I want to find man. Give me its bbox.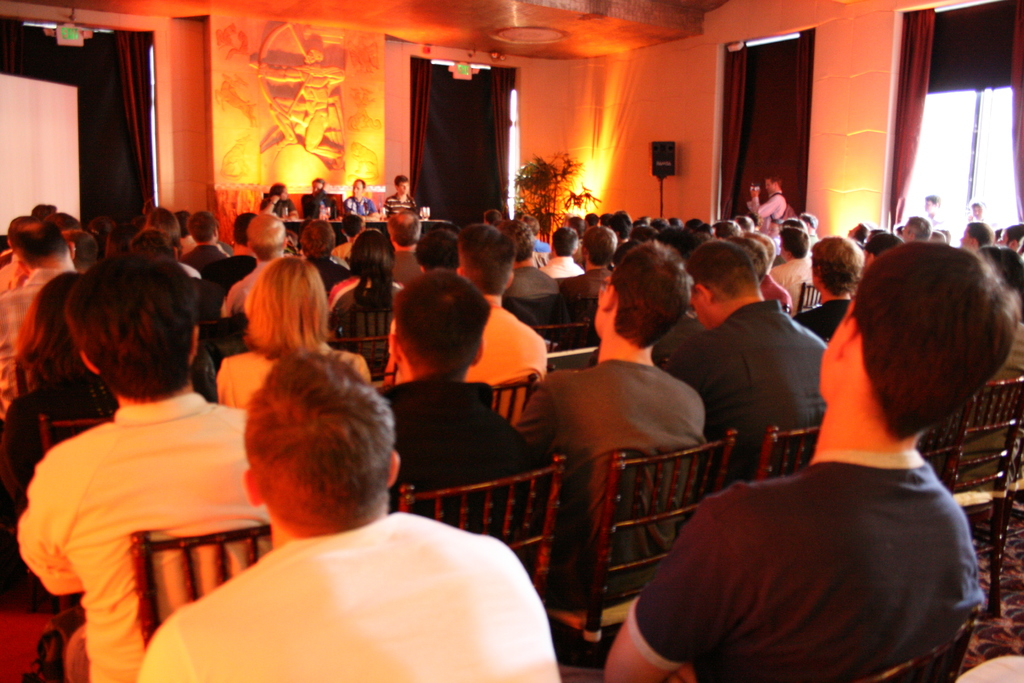
select_region(925, 197, 941, 224).
